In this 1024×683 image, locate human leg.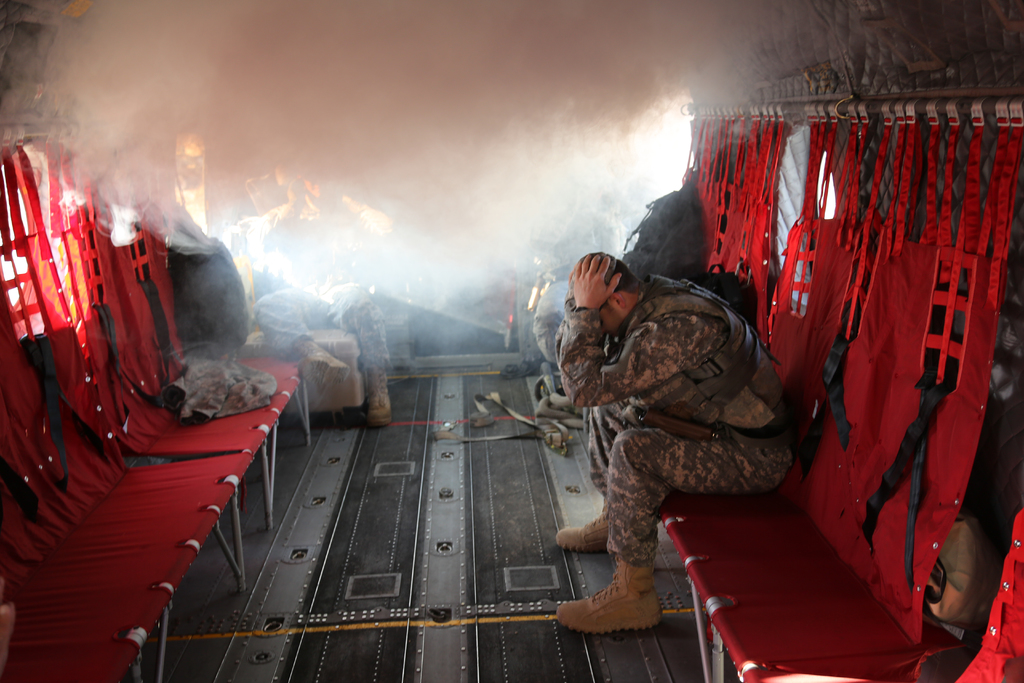
Bounding box: [561, 426, 792, 636].
